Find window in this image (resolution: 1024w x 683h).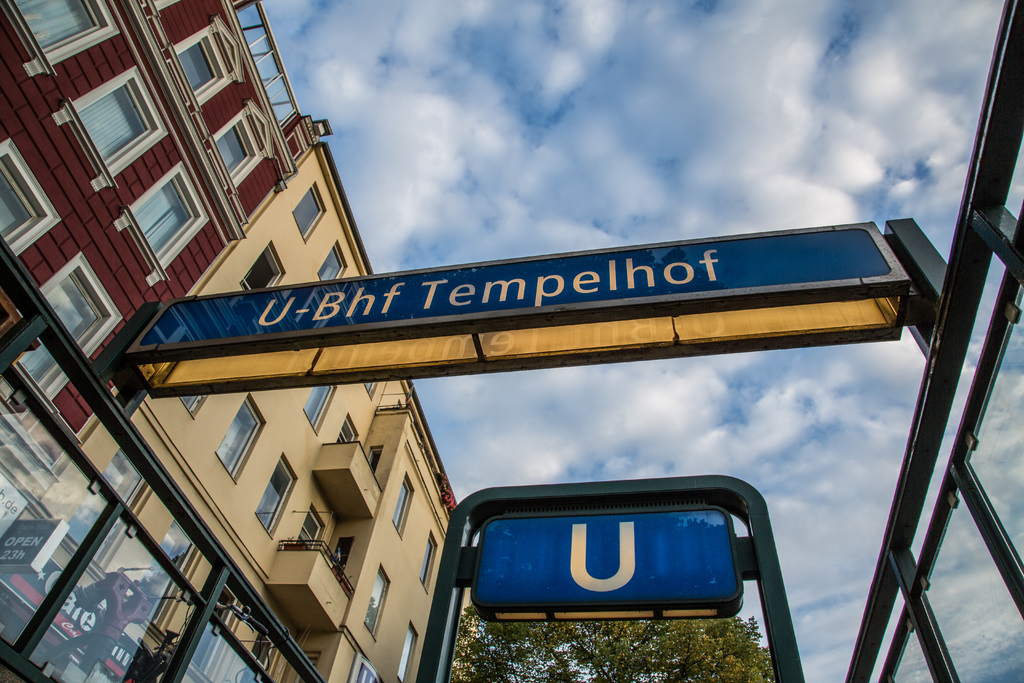
Rect(291, 179, 326, 243).
